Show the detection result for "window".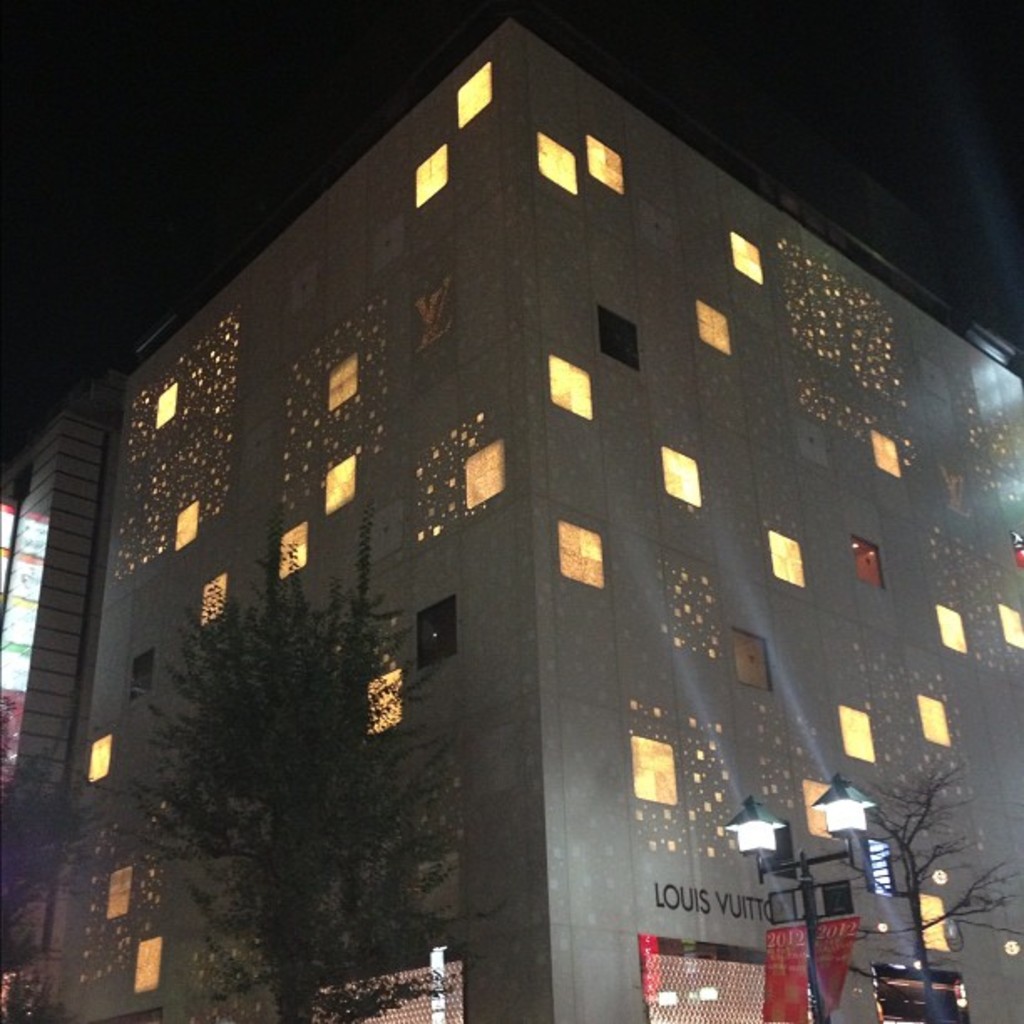
pyautogui.locateOnScreen(840, 706, 882, 761).
